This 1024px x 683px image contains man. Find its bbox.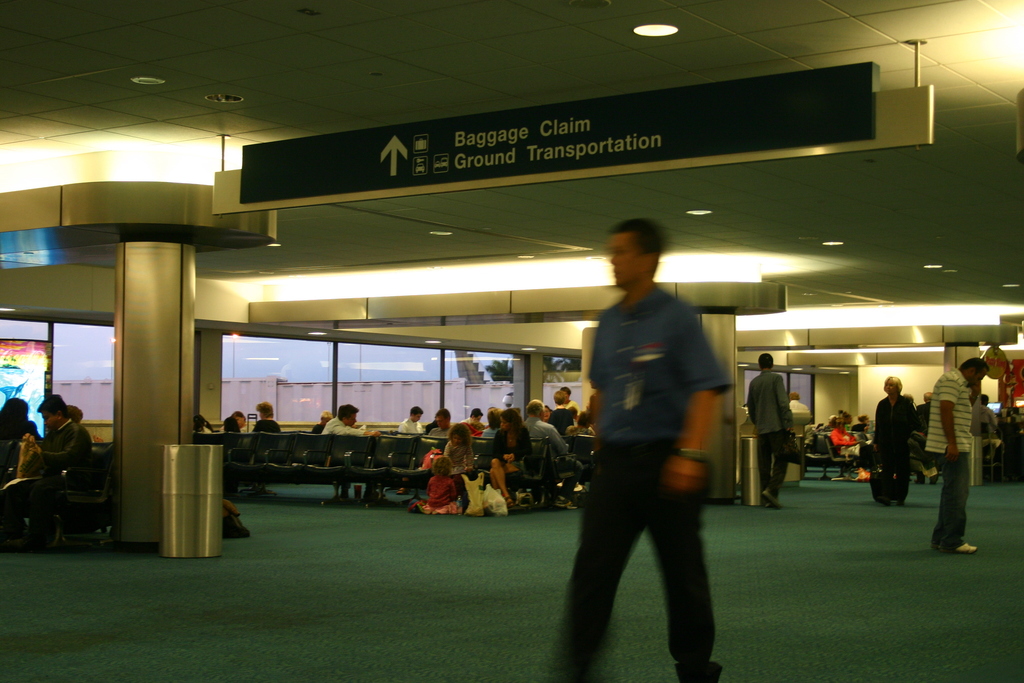
rect(745, 353, 797, 509).
